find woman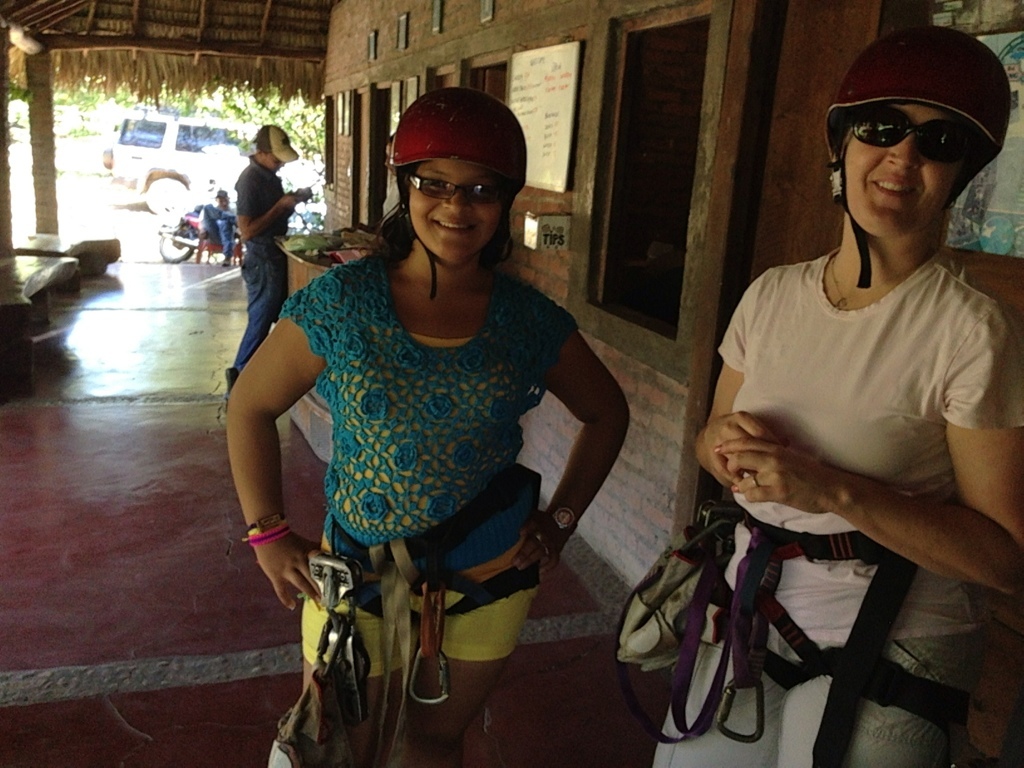
select_region(221, 79, 627, 746)
